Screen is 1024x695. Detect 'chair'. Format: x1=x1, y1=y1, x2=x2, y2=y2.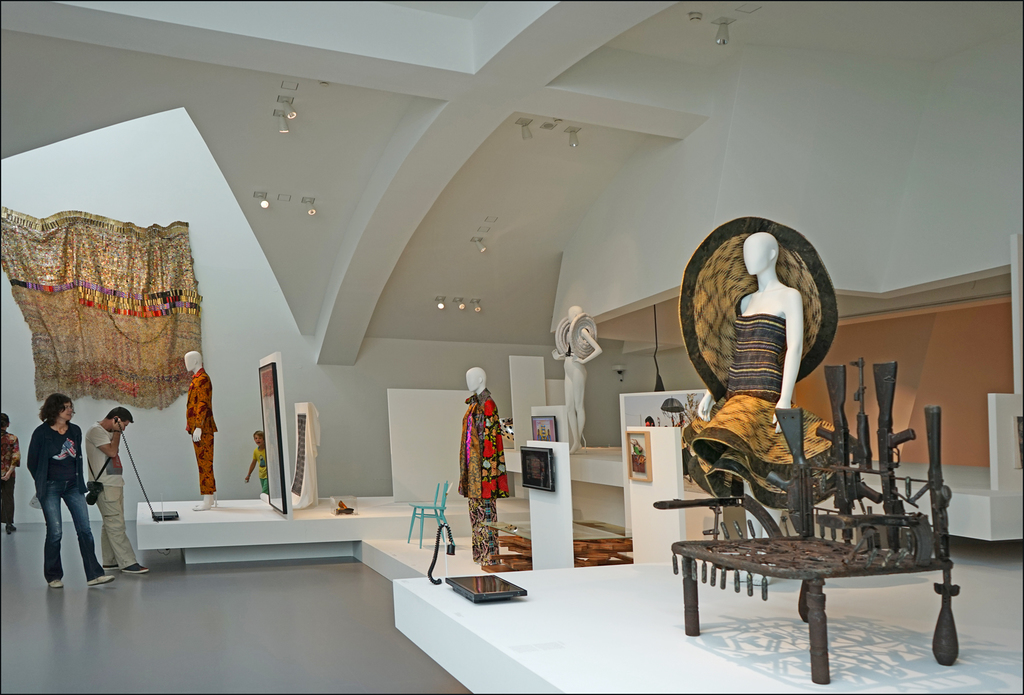
x1=404, y1=481, x2=451, y2=548.
